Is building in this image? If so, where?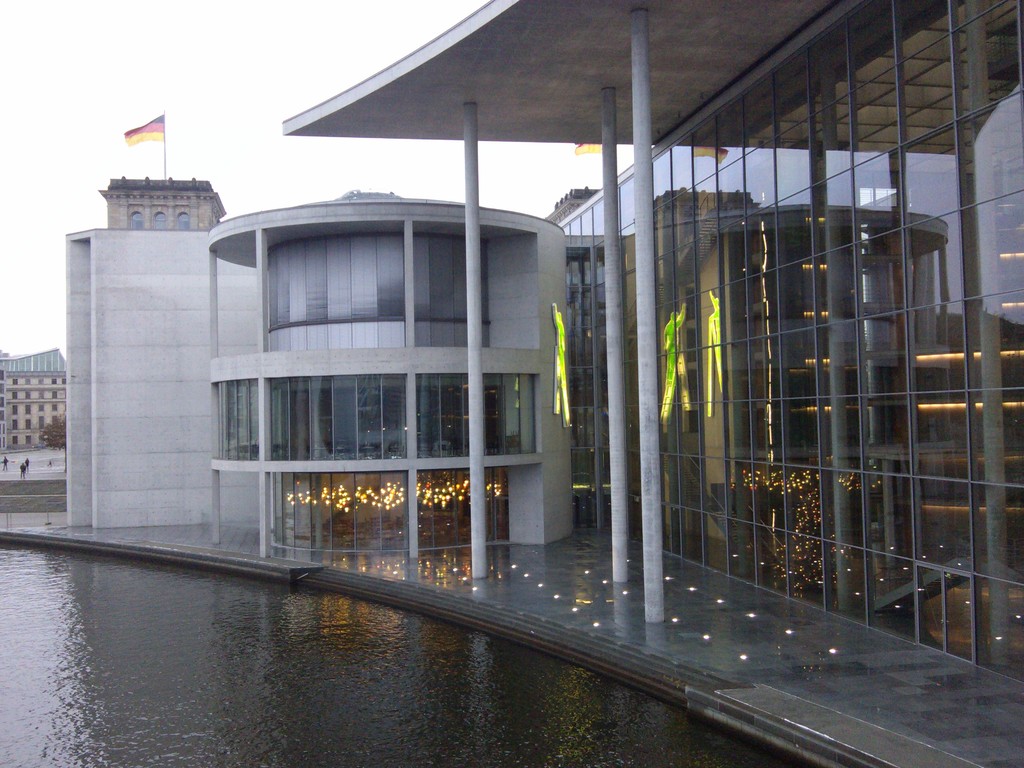
Yes, at BBox(100, 111, 227, 228).
